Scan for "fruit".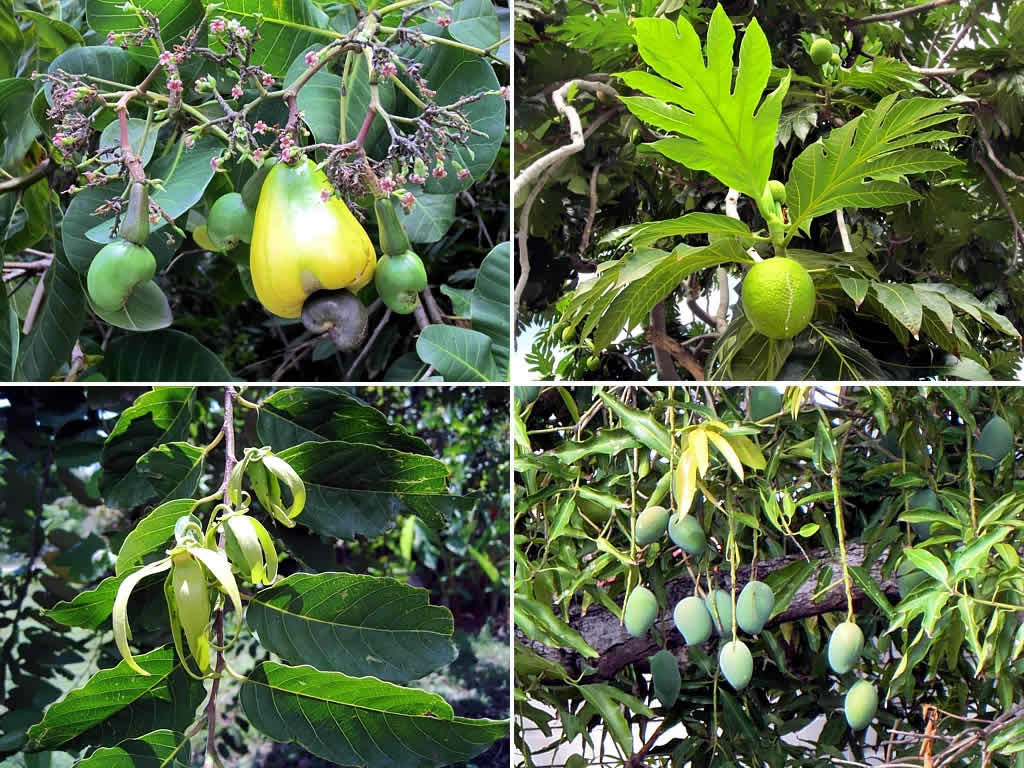
Scan result: (86,180,164,317).
